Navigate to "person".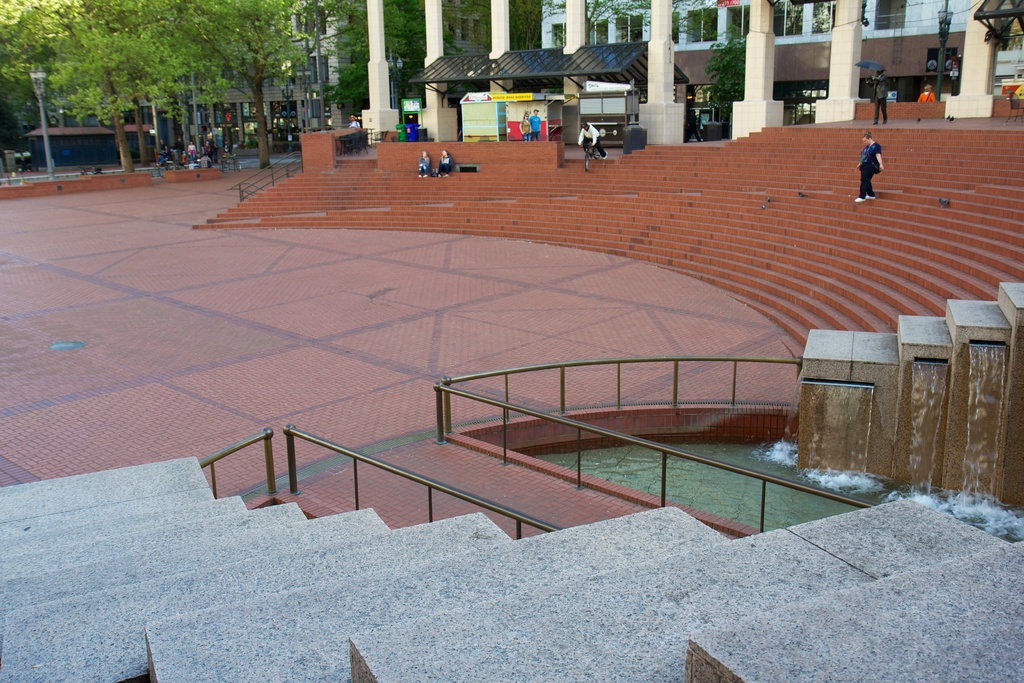
Navigation target: BBox(532, 111, 542, 145).
